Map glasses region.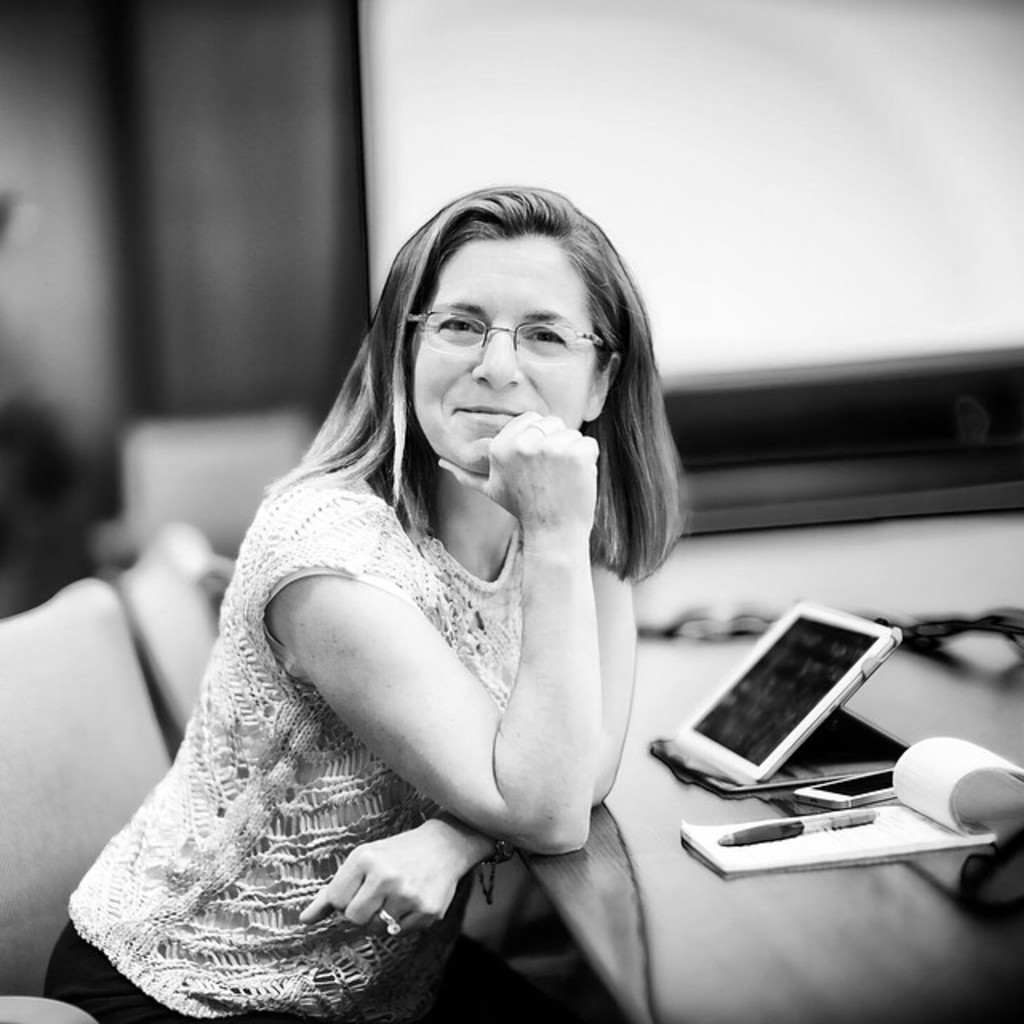
Mapped to 400:306:616:371.
